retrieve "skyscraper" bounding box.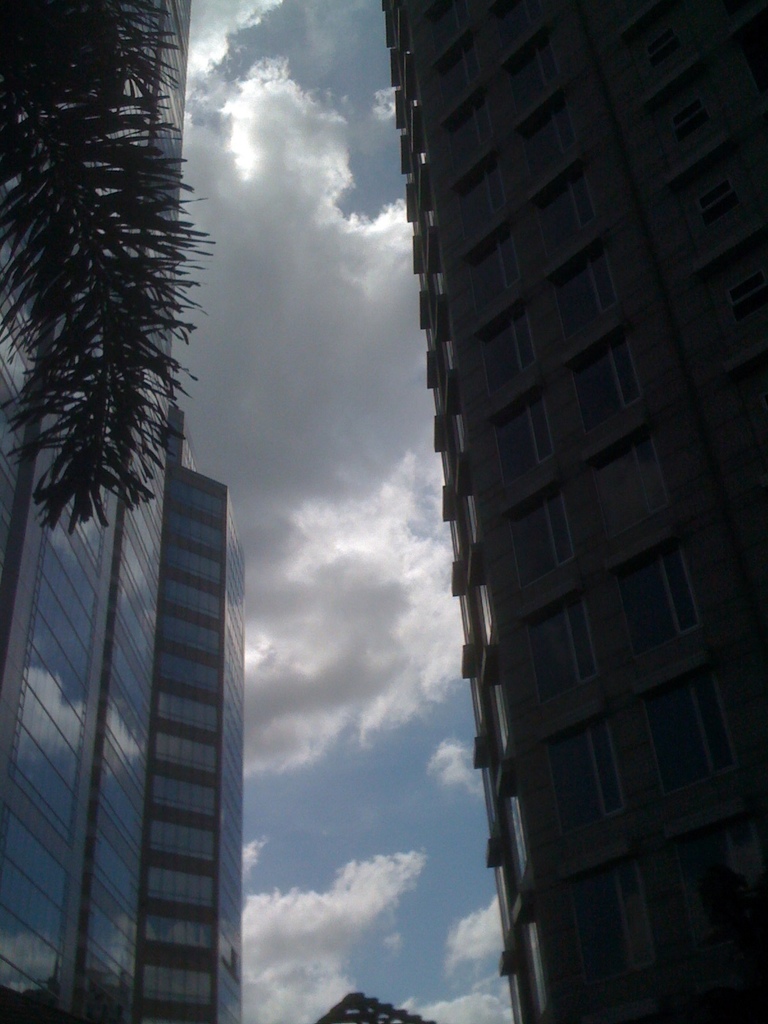
Bounding box: box(378, 0, 767, 1023).
